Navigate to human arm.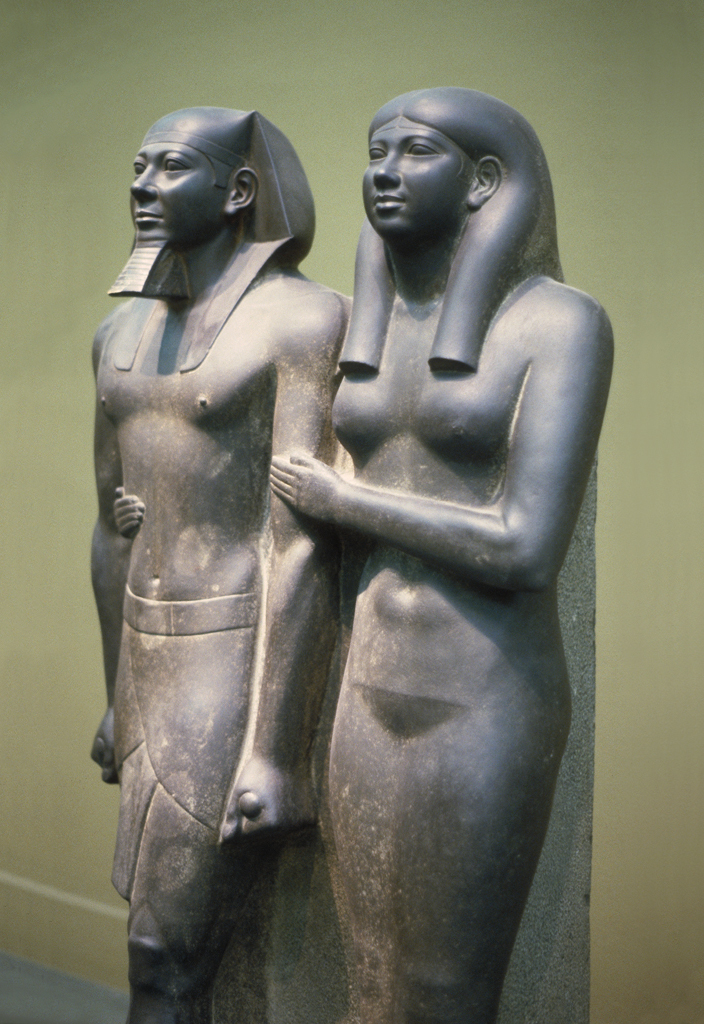
Navigation target: (left=276, top=302, right=601, bottom=577).
